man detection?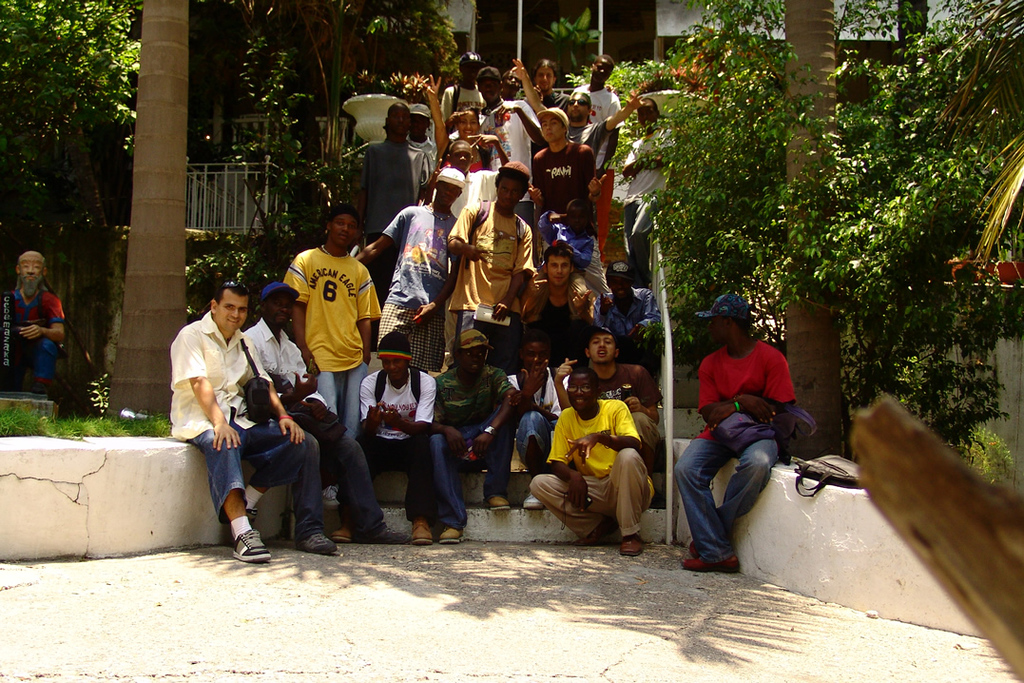
rect(159, 276, 309, 565)
